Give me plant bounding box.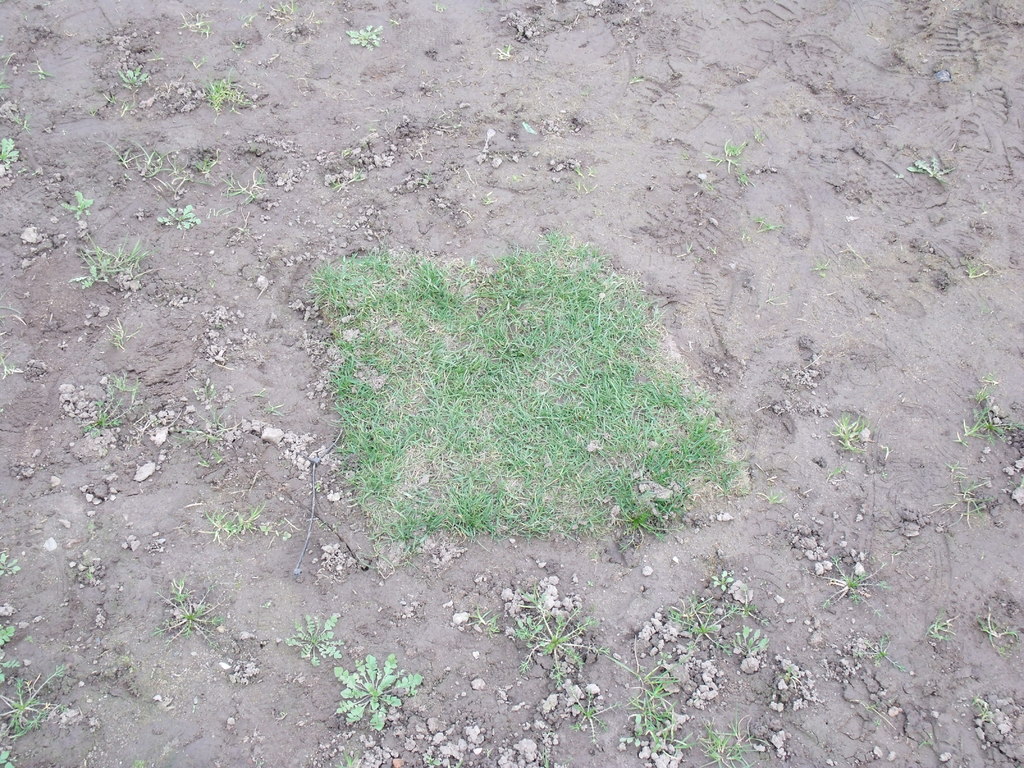
crop(163, 572, 239, 658).
